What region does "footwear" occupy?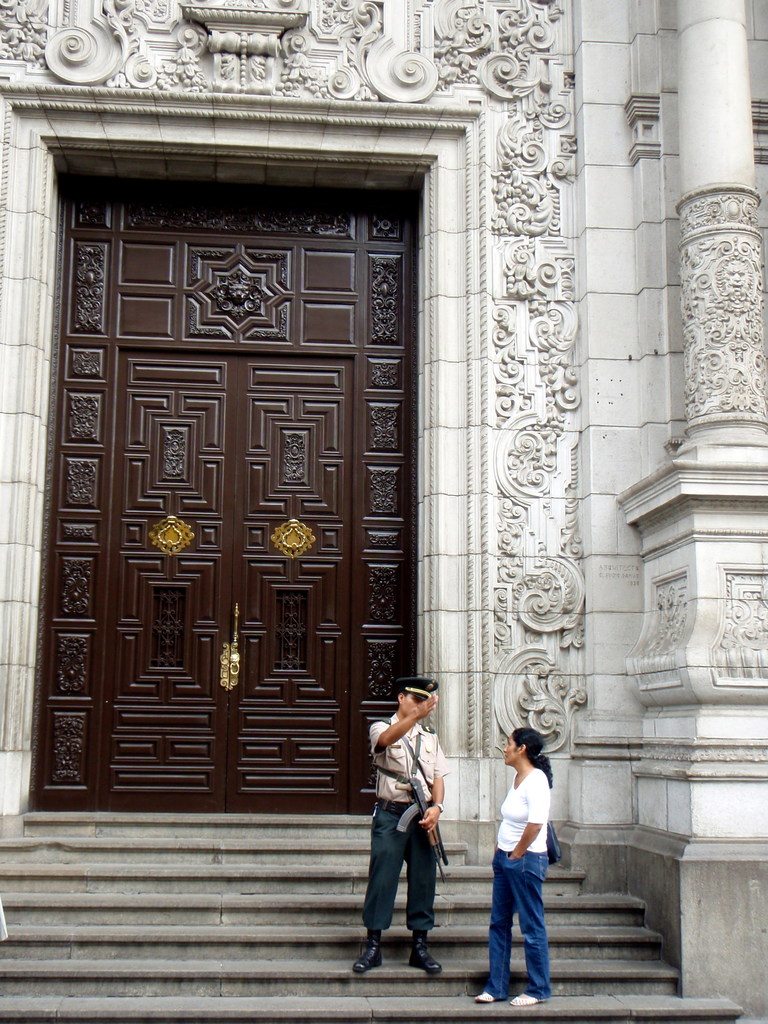
[407,922,440,977].
